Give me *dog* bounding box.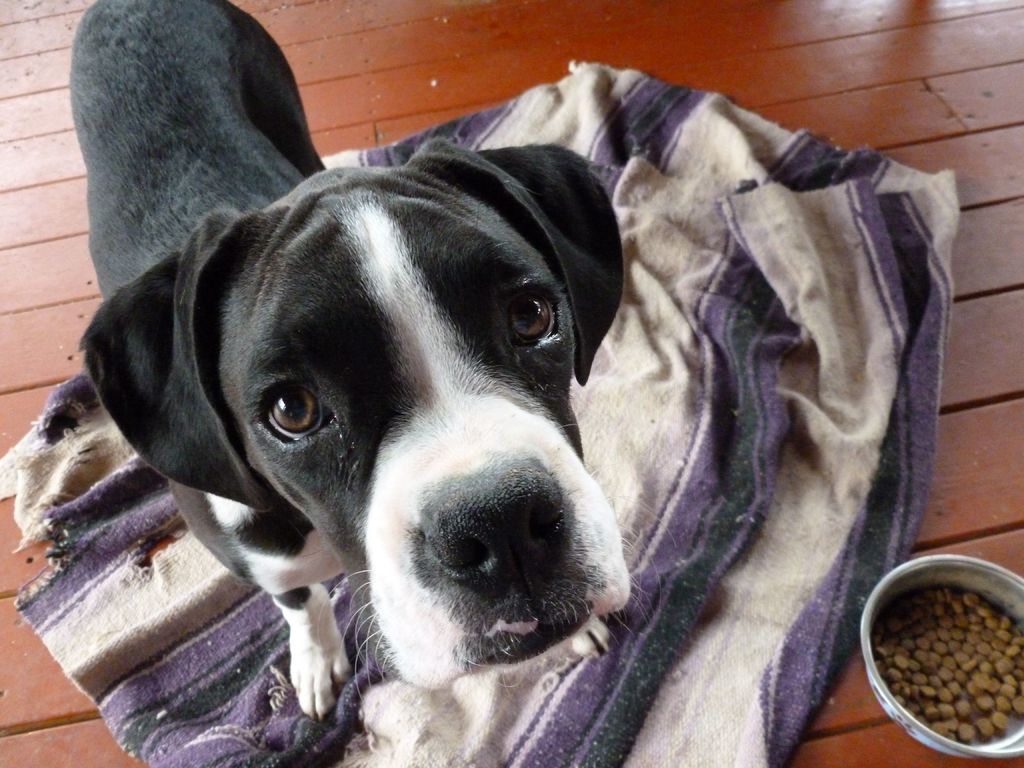
x1=66, y1=0, x2=627, y2=720.
